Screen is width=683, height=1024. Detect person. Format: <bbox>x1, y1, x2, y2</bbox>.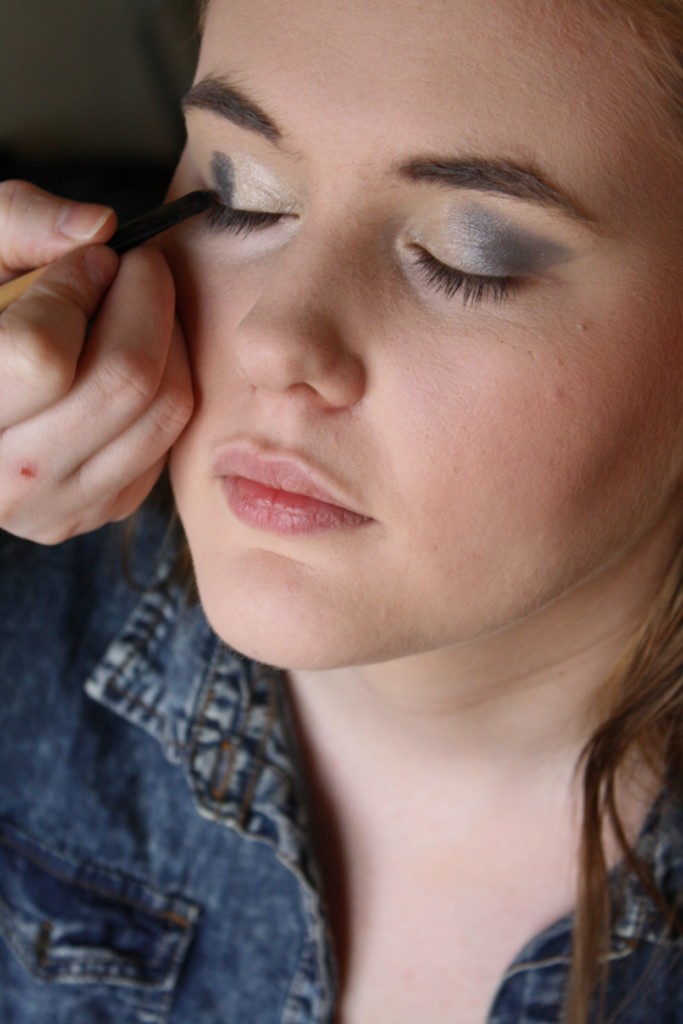
<bbox>4, 19, 661, 1002</bbox>.
